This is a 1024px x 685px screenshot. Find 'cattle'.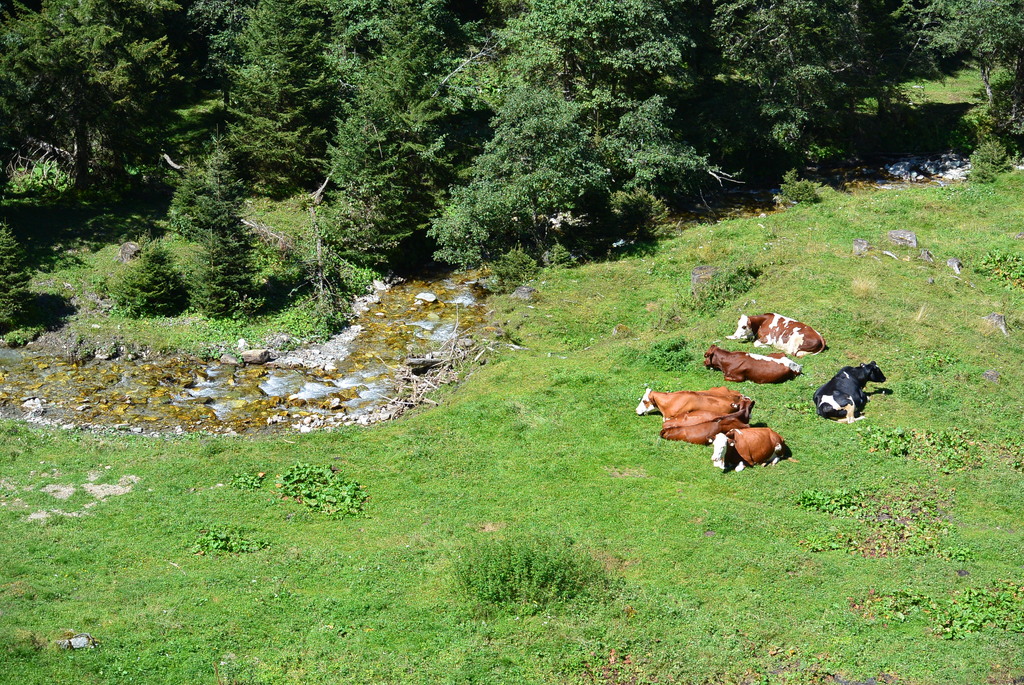
Bounding box: l=724, t=310, r=826, b=358.
